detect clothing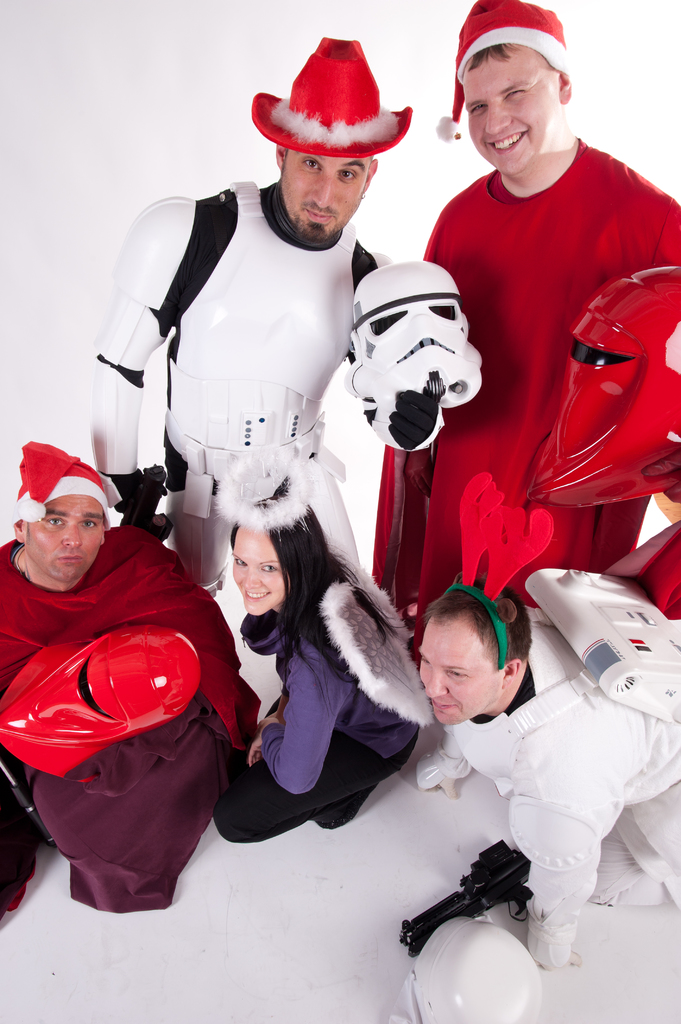
locate(216, 595, 407, 850)
